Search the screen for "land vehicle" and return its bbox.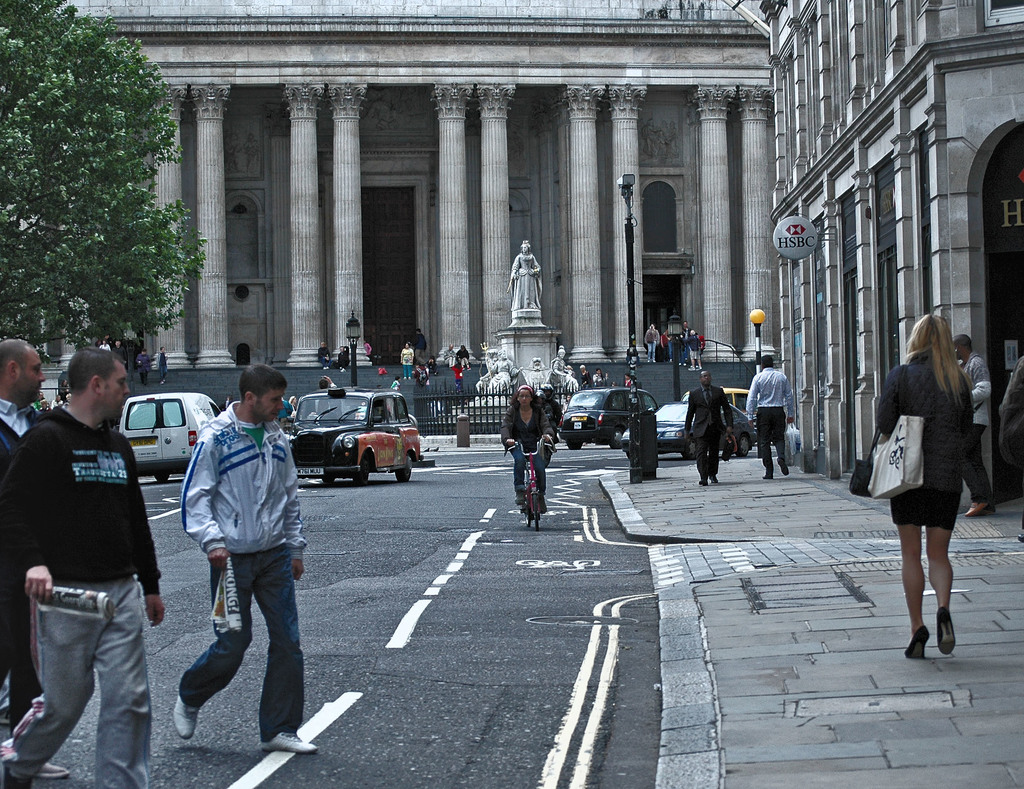
Found: x1=504 y1=433 x2=543 y2=527.
